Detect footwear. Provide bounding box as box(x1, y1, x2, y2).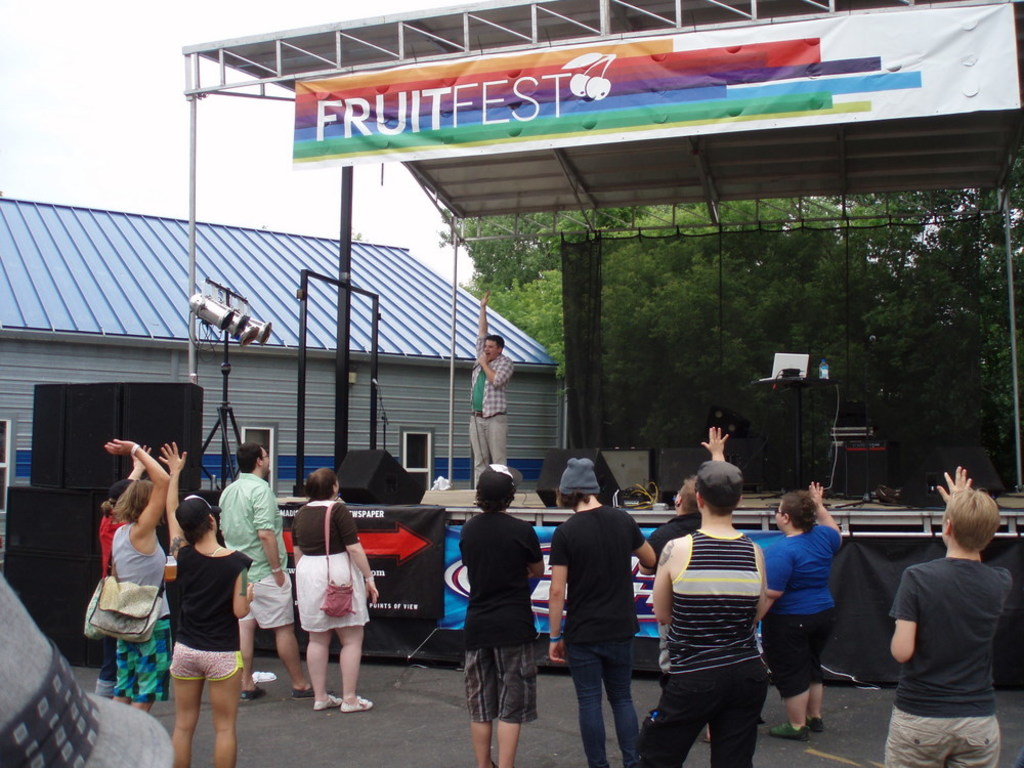
box(314, 689, 344, 713).
